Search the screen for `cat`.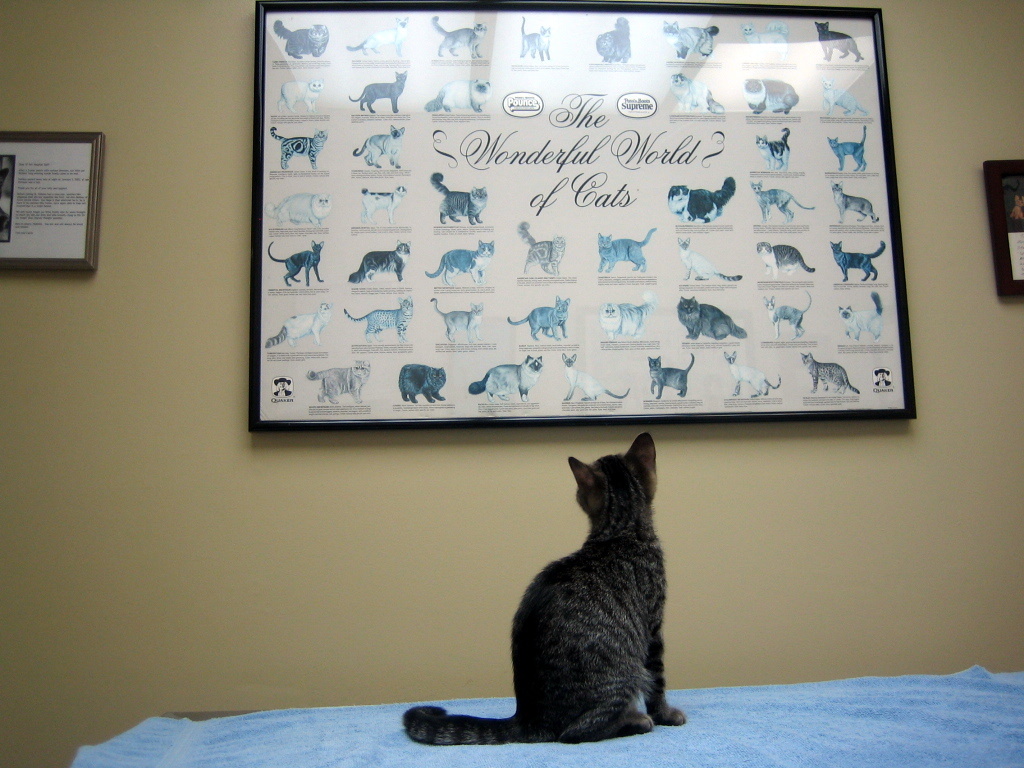
Found at bbox=(646, 352, 693, 396).
